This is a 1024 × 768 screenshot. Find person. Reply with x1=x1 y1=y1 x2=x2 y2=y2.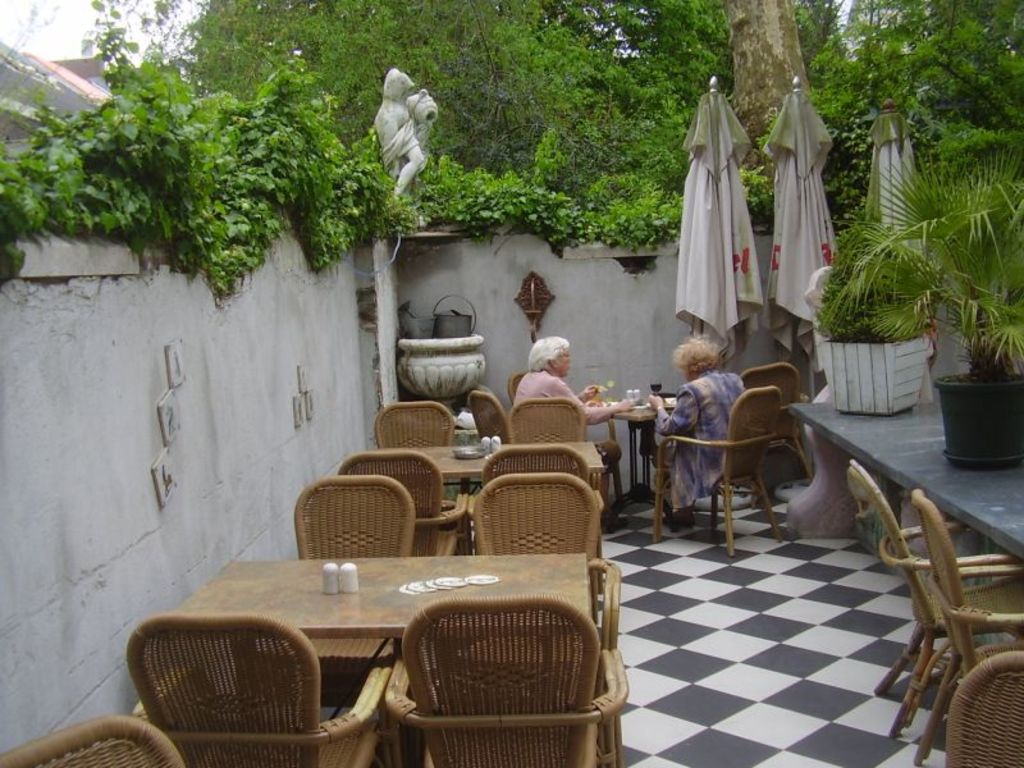
x1=364 y1=64 x2=442 y2=216.
